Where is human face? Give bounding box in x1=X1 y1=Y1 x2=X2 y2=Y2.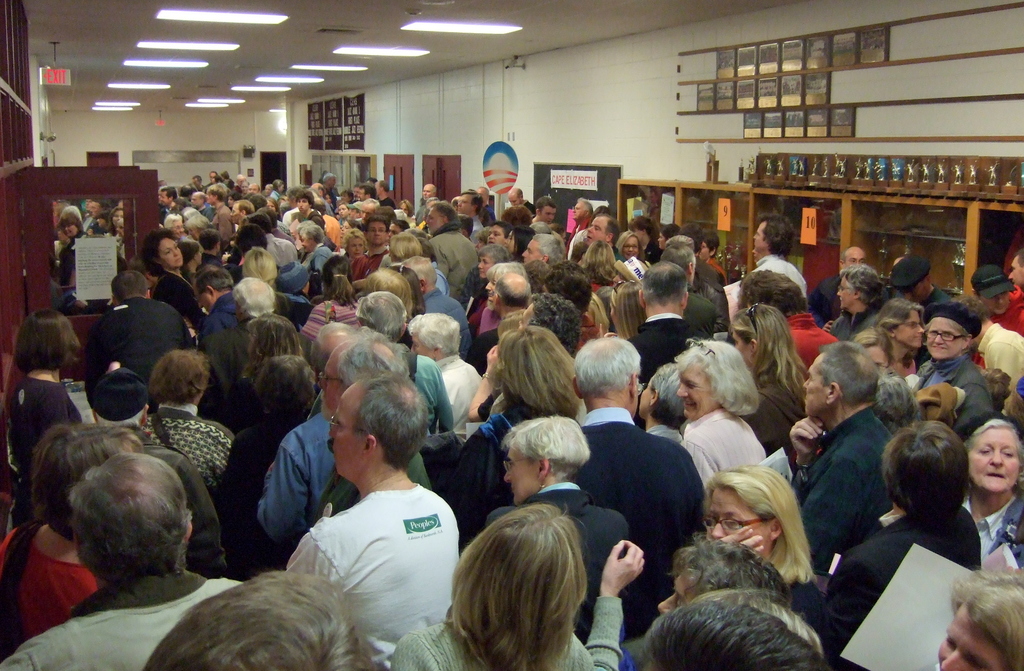
x1=838 y1=278 x2=856 y2=312.
